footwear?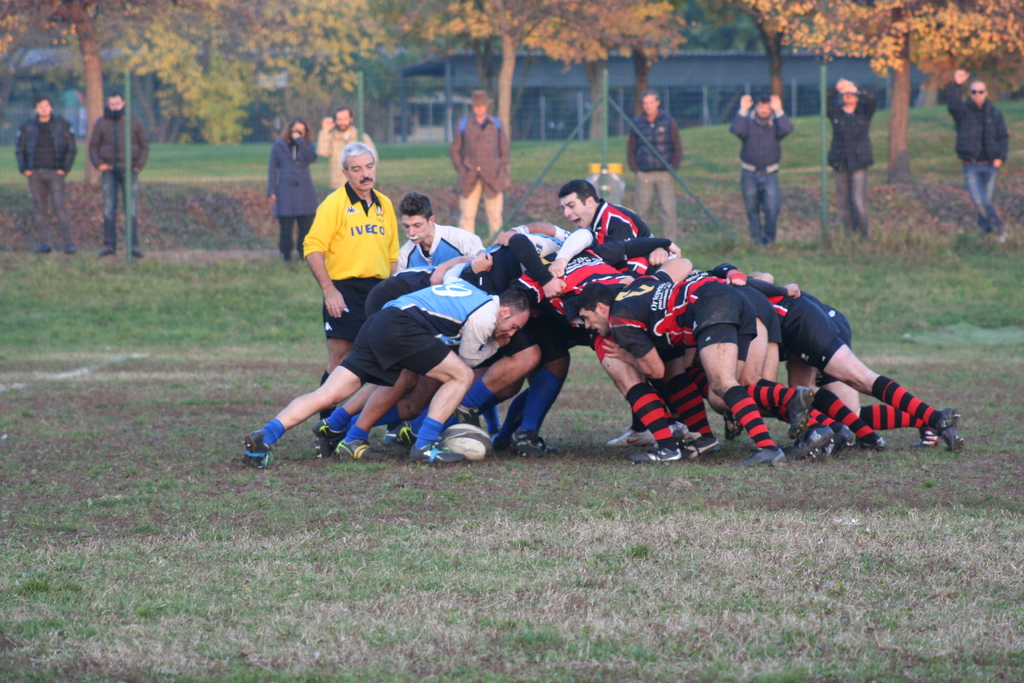
788,425,834,459
